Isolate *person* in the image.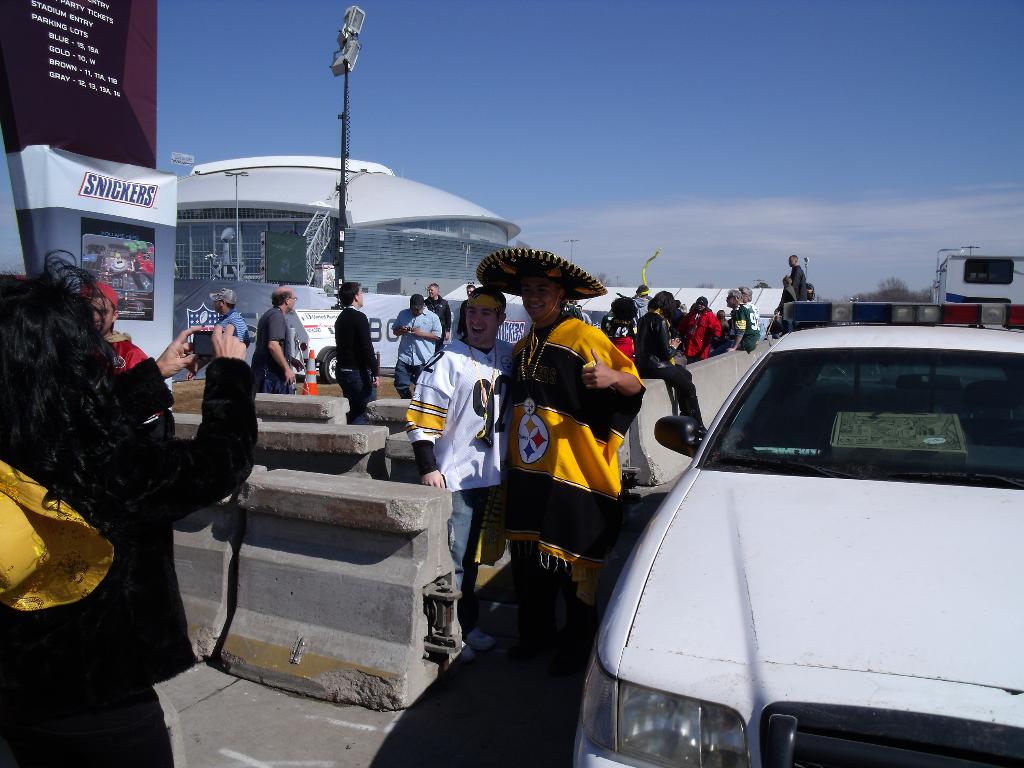
Isolated region: (left=388, top=292, right=440, bottom=401).
